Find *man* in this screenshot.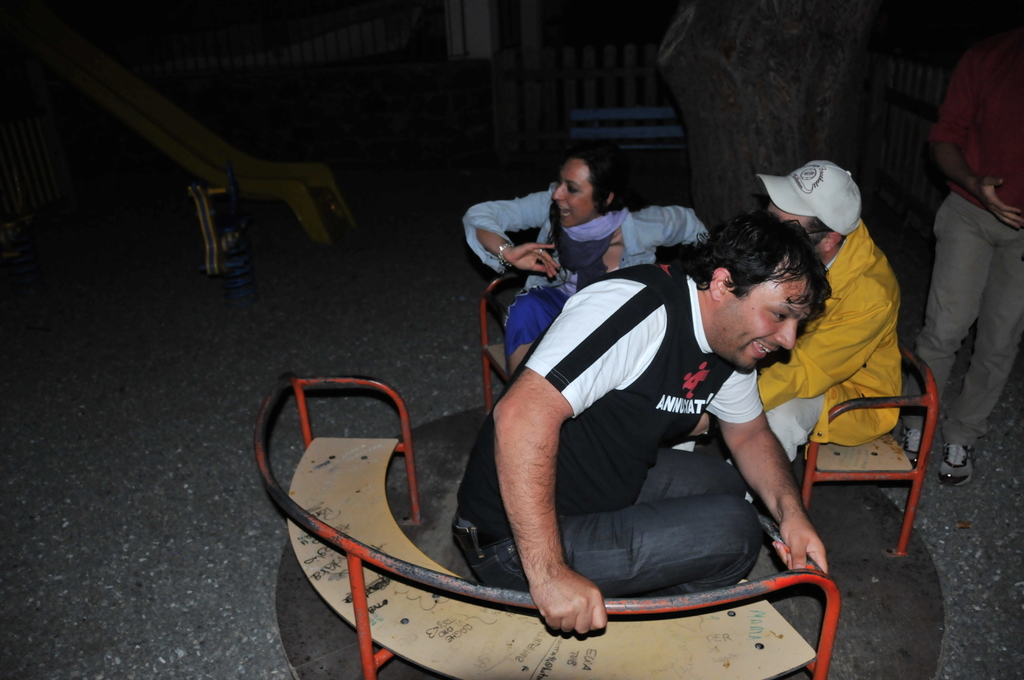
The bounding box for *man* is {"x1": 755, "y1": 155, "x2": 899, "y2": 470}.
